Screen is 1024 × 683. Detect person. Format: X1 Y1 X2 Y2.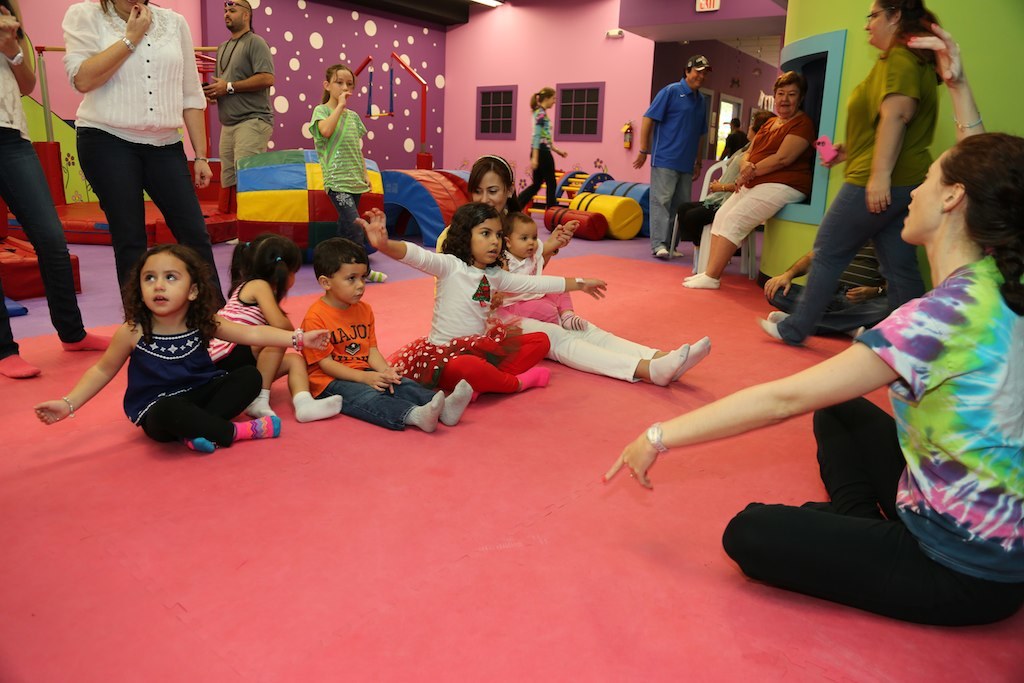
632 61 700 259.
